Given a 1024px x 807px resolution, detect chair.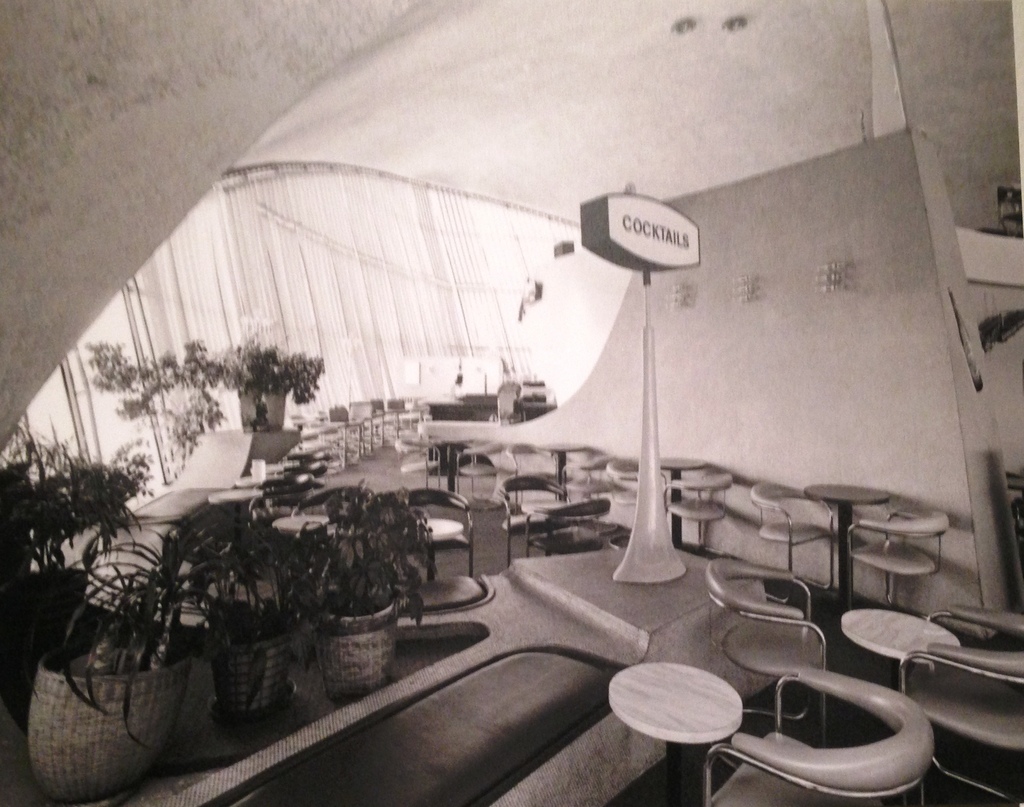
(664, 470, 739, 563).
